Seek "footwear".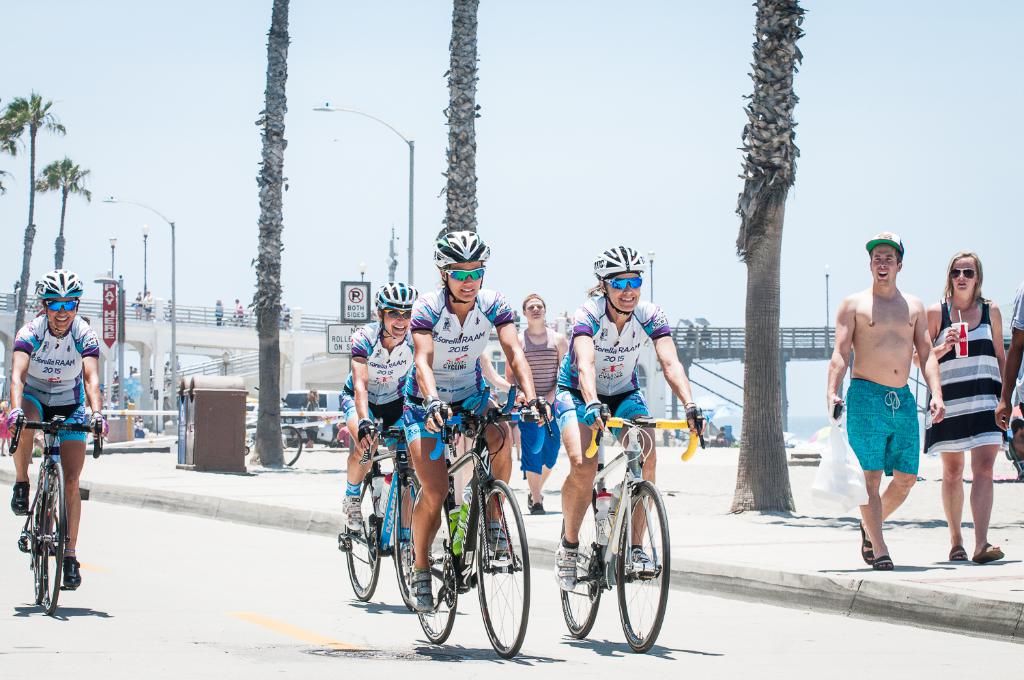
(left=61, top=553, right=81, bottom=589).
